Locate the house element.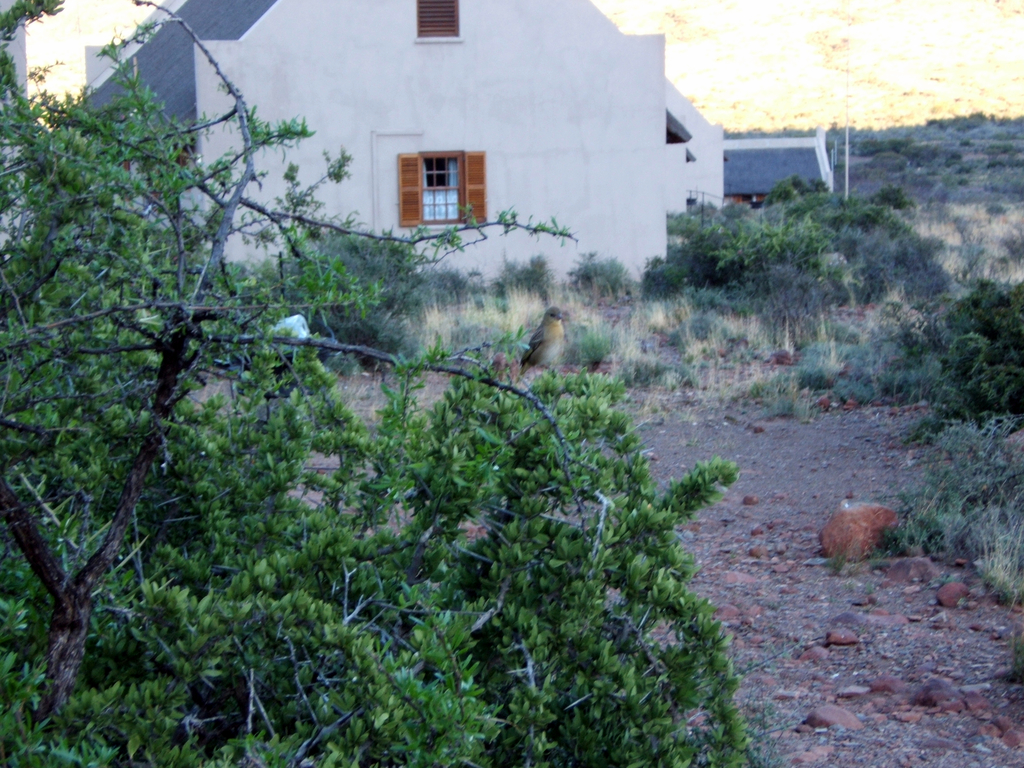
Element bbox: (69, 0, 740, 291).
